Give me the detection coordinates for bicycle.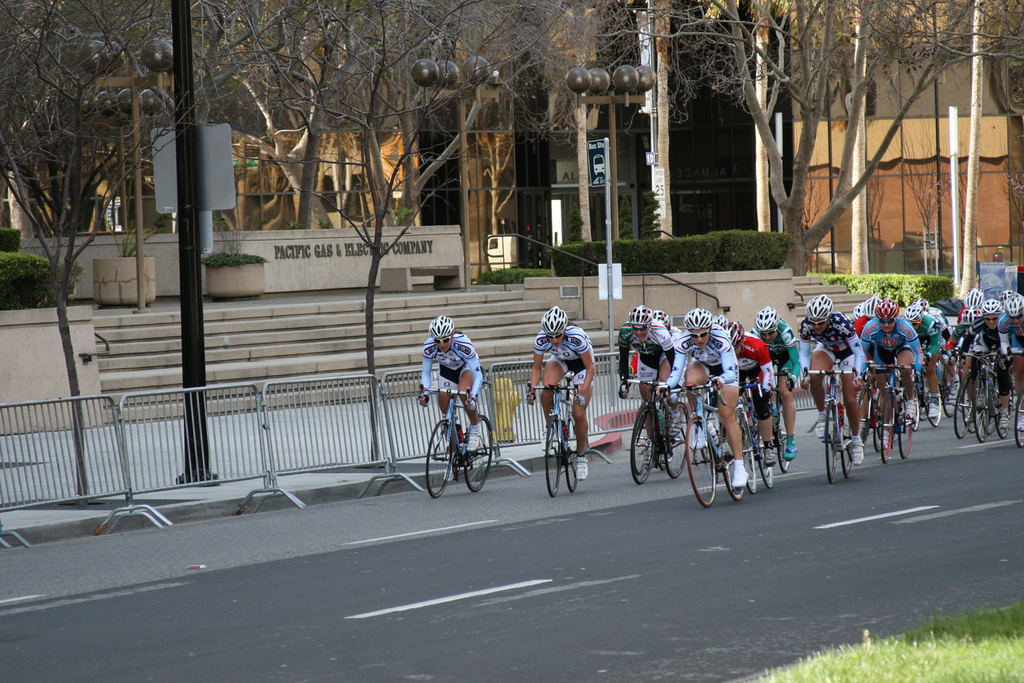
<box>530,383,589,499</box>.
